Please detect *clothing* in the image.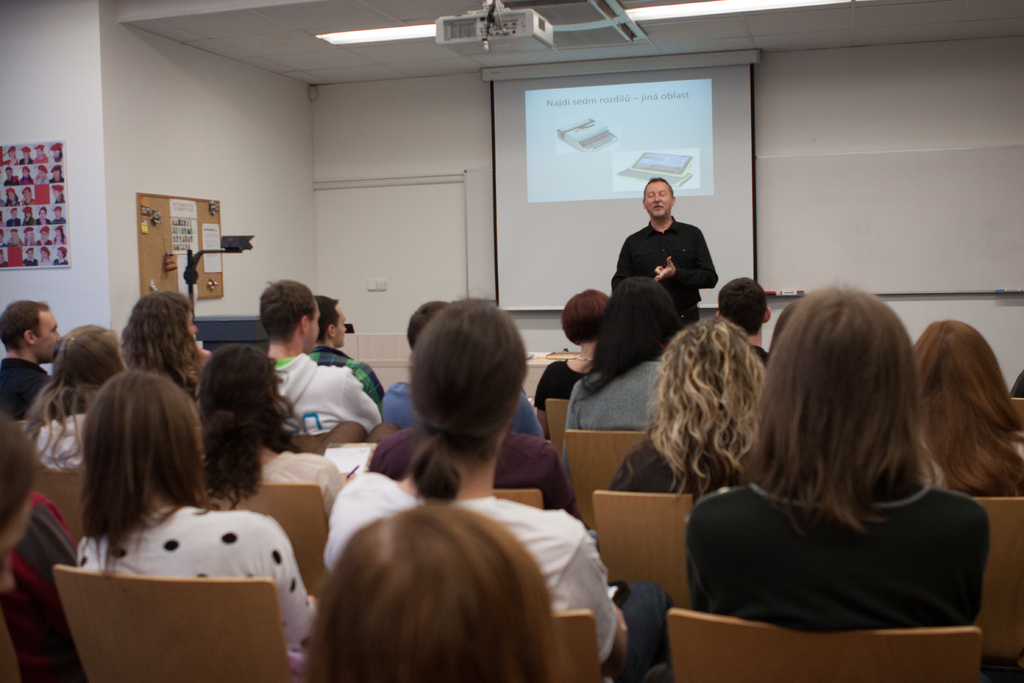
x1=559, y1=356, x2=669, y2=420.
